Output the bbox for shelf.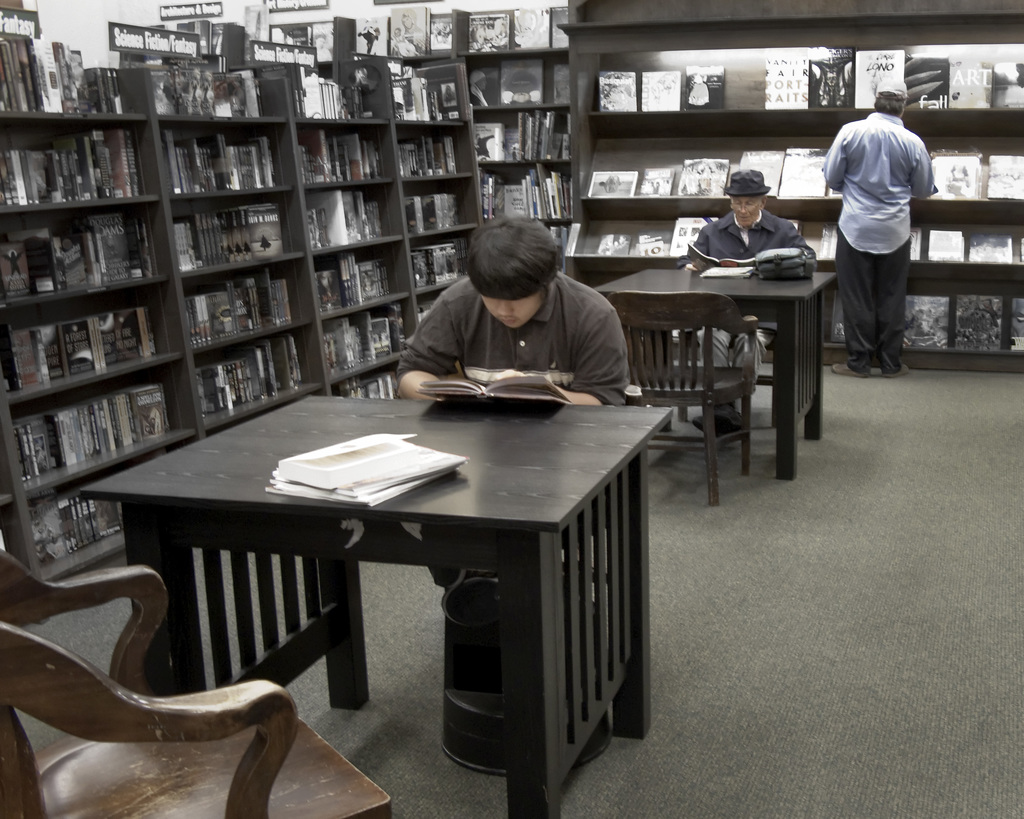
474, 99, 584, 161.
